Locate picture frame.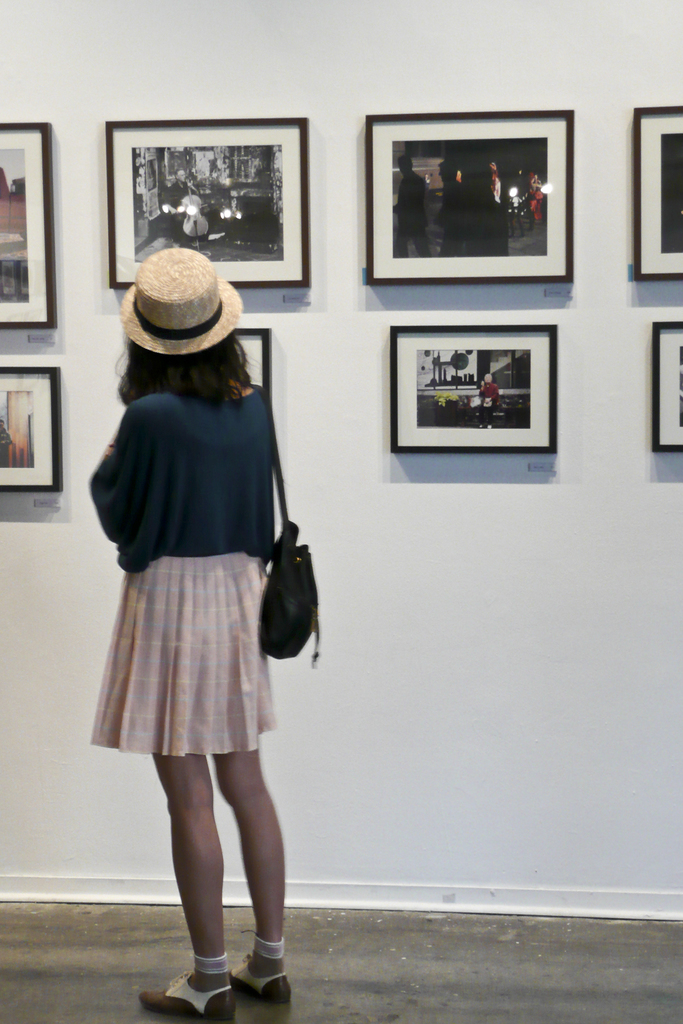
Bounding box: detection(374, 310, 569, 461).
